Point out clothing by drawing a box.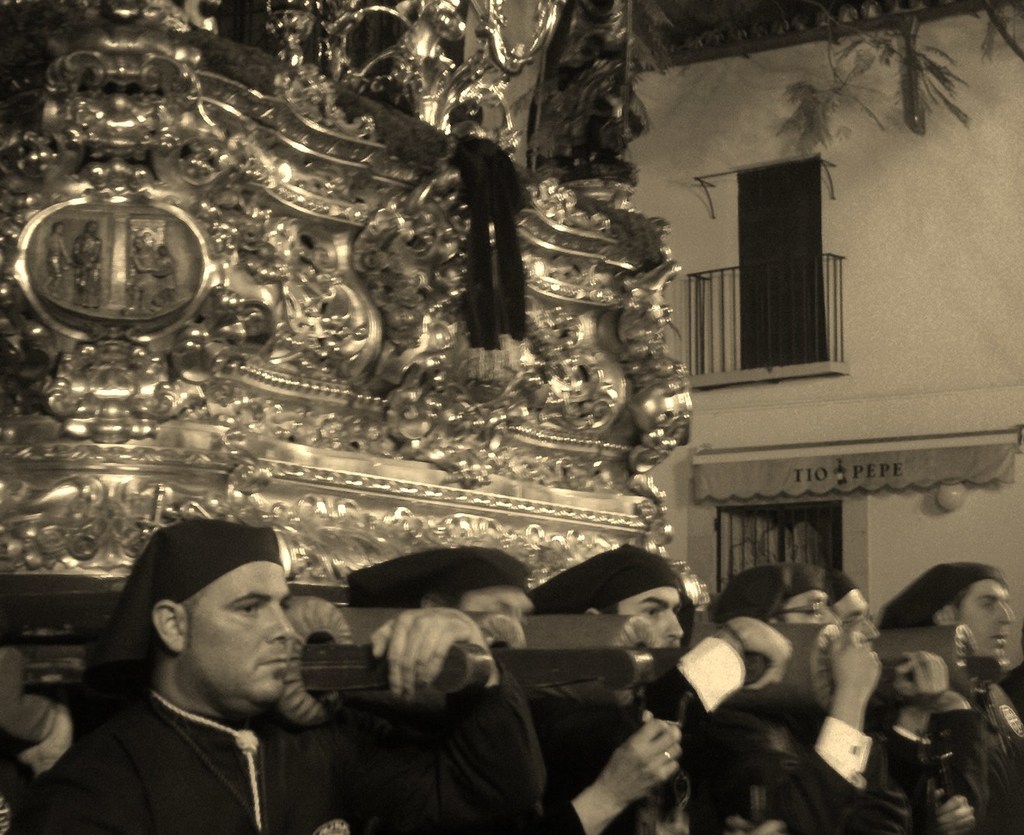
select_region(560, 692, 728, 834).
